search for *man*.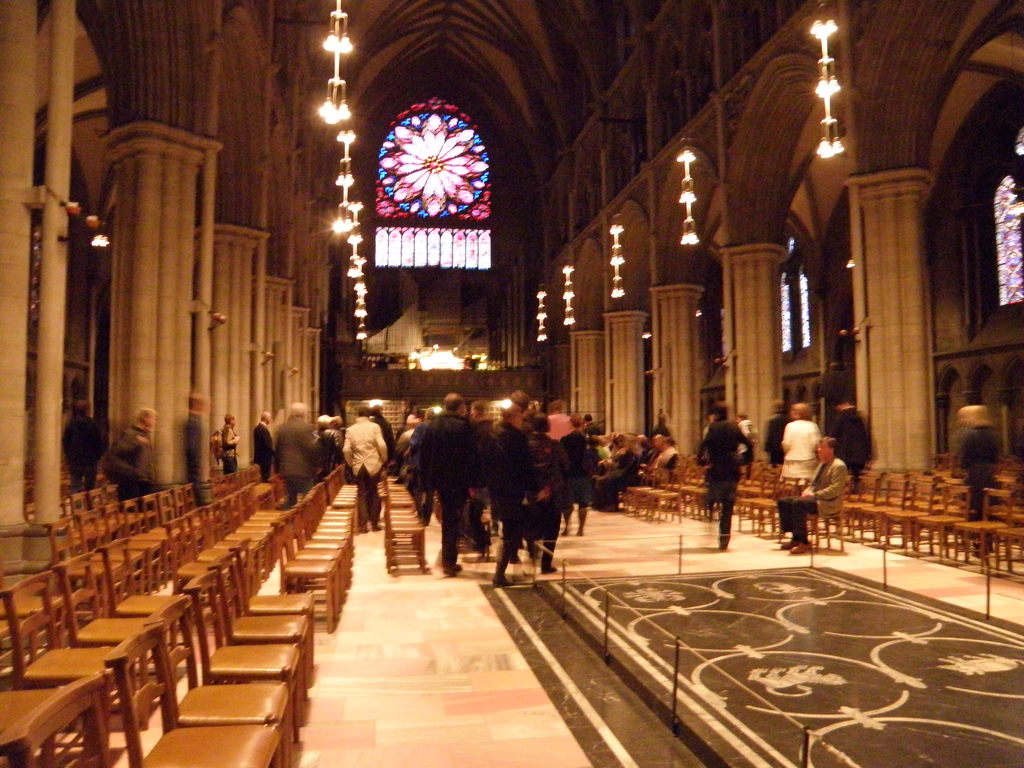
Found at x1=698 y1=401 x2=753 y2=546.
